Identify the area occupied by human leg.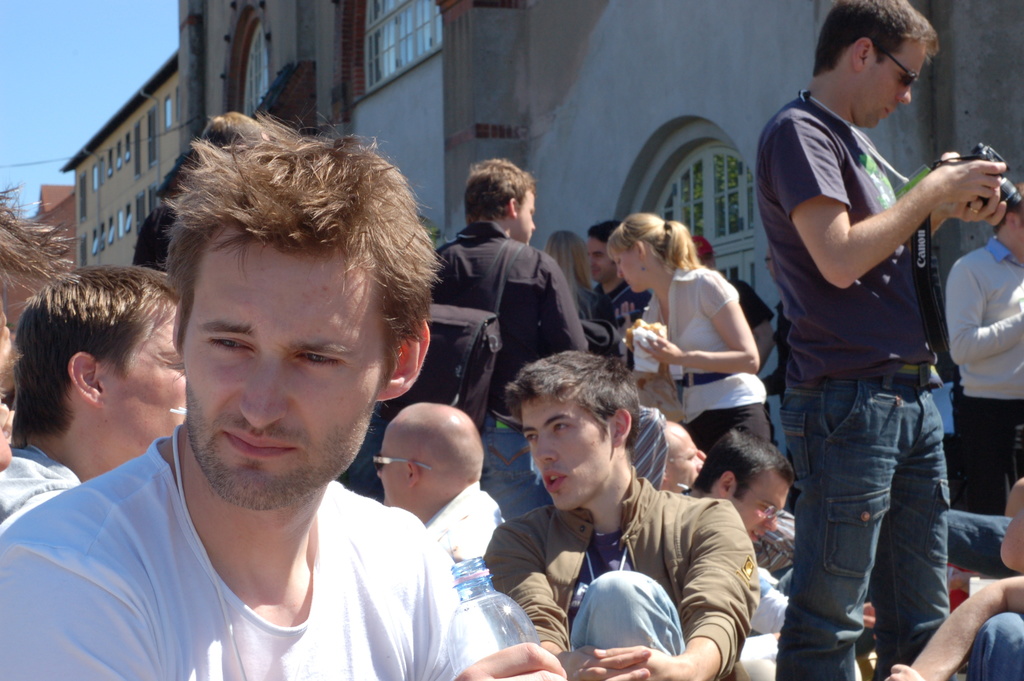
Area: 561, 568, 687, 646.
